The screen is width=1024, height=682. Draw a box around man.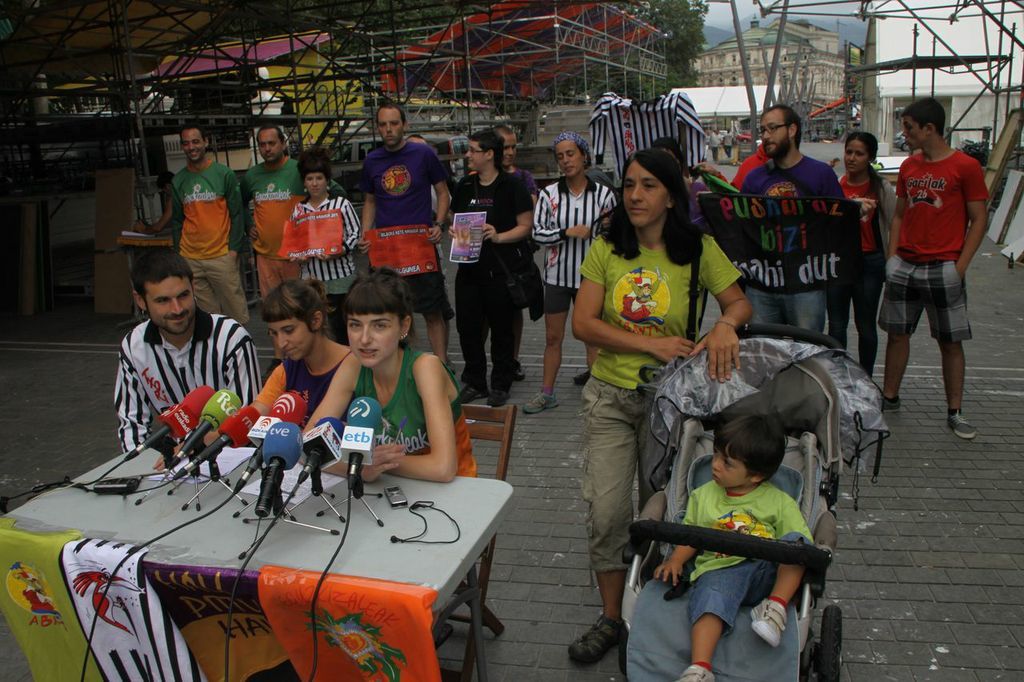
(495, 129, 536, 379).
